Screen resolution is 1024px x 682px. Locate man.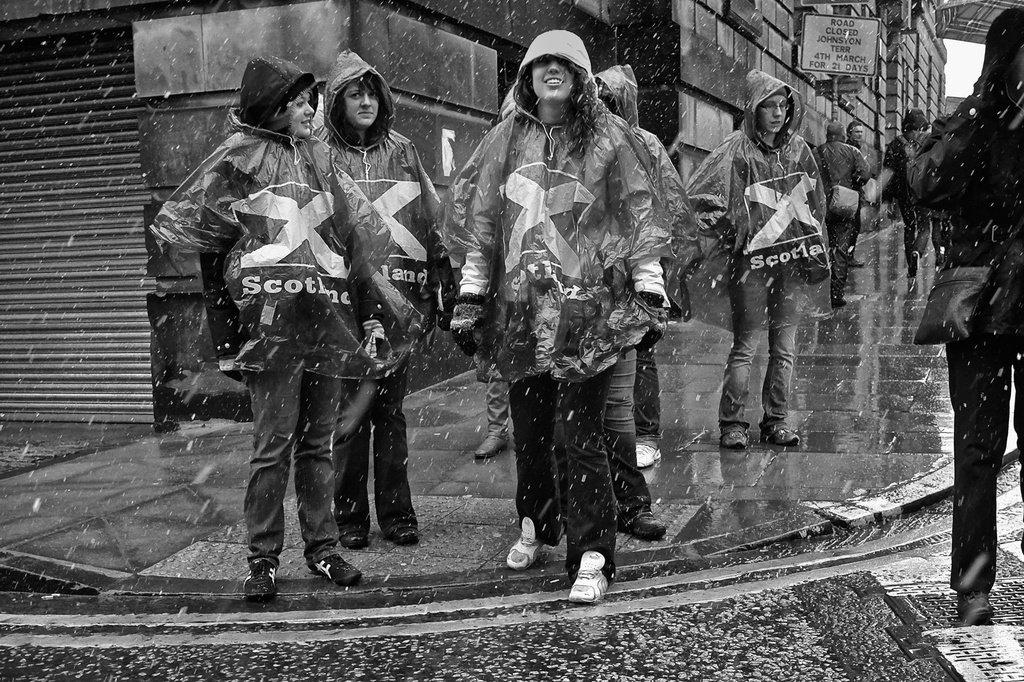
(849, 119, 887, 213).
